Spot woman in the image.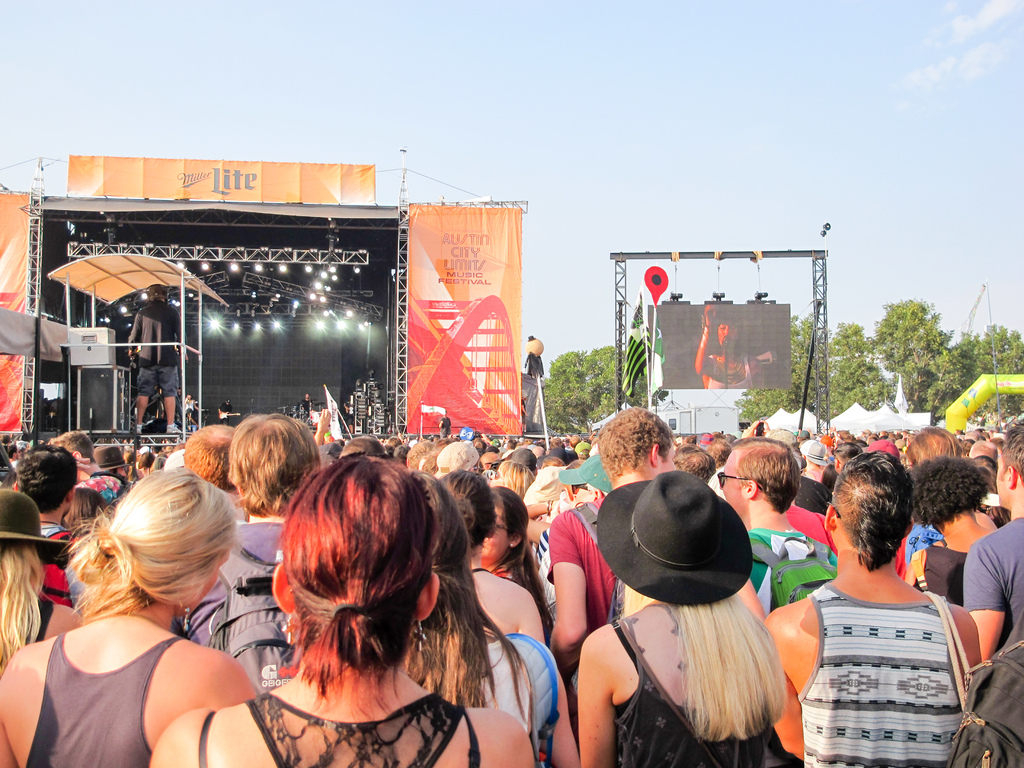
woman found at Rect(399, 463, 577, 767).
